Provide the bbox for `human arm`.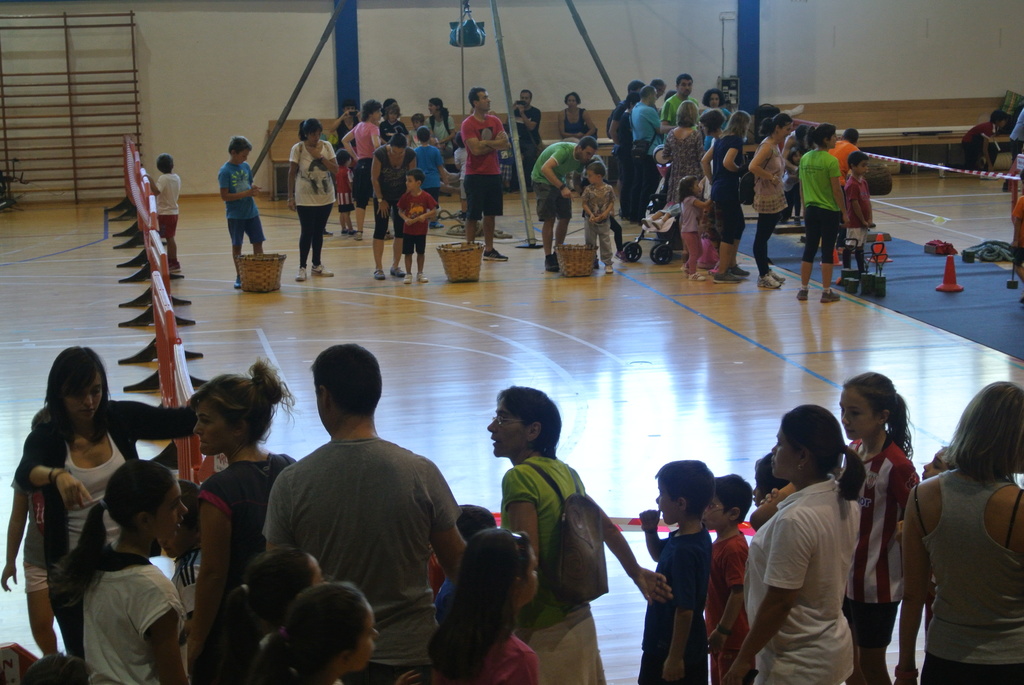
select_region(360, 155, 397, 236).
